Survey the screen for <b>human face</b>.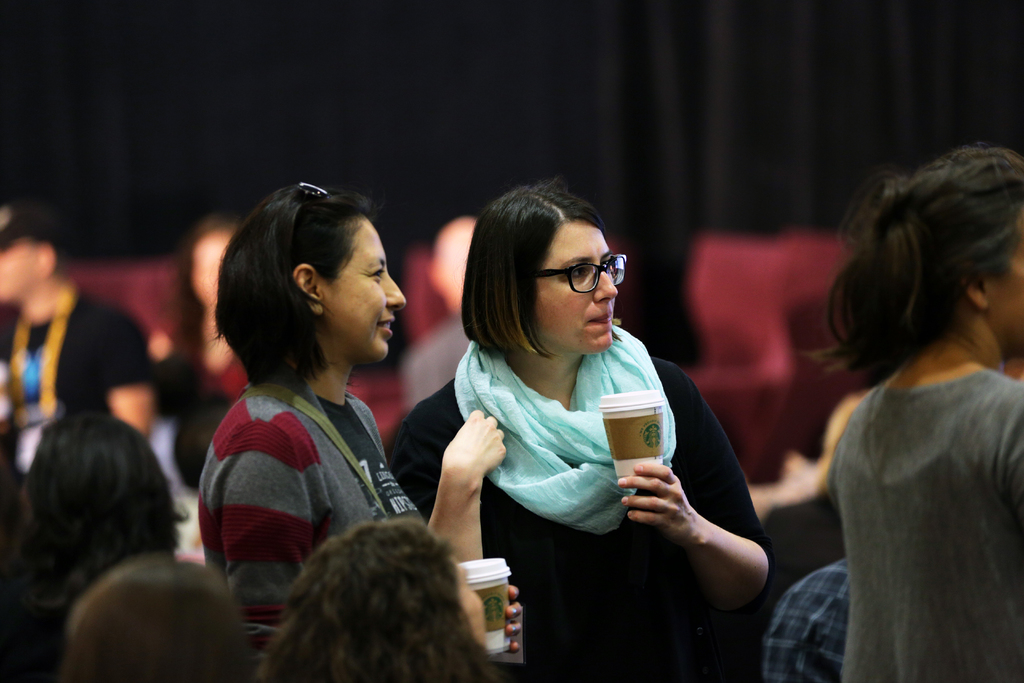
Survey found: [left=319, top=217, right=406, bottom=361].
